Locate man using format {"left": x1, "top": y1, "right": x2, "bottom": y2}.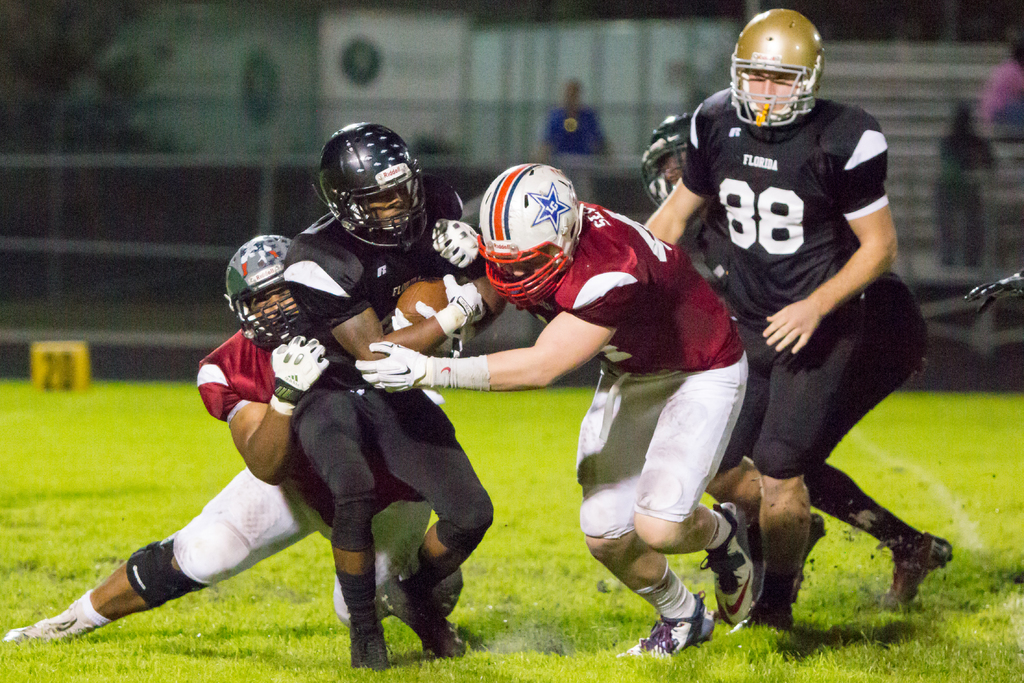
{"left": 351, "top": 162, "right": 766, "bottom": 662}.
